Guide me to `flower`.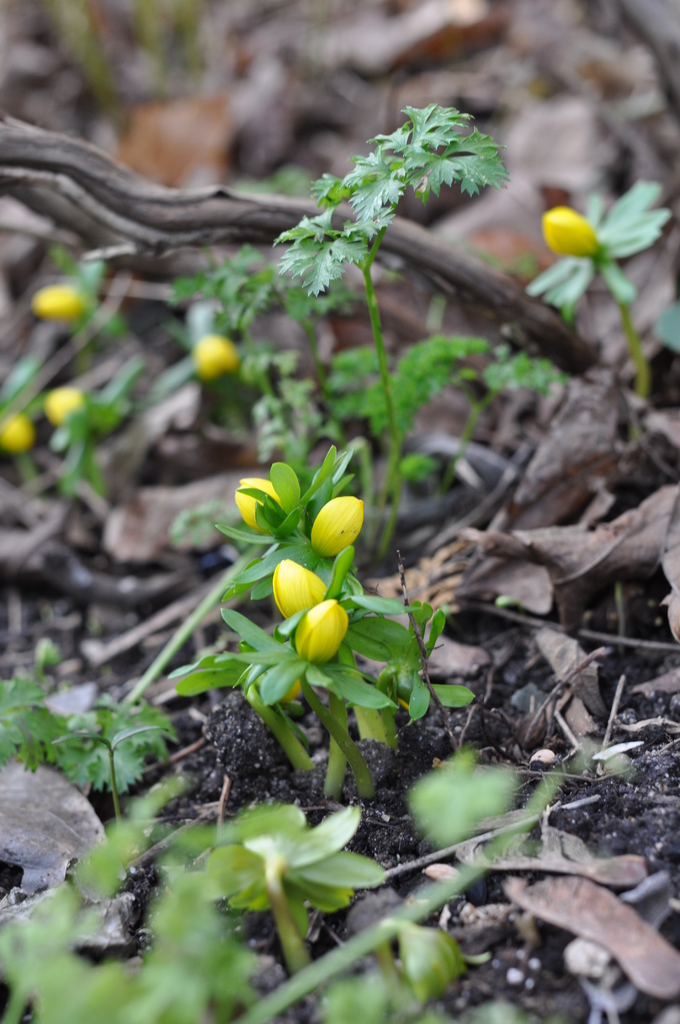
Guidance: [302,492,373,561].
